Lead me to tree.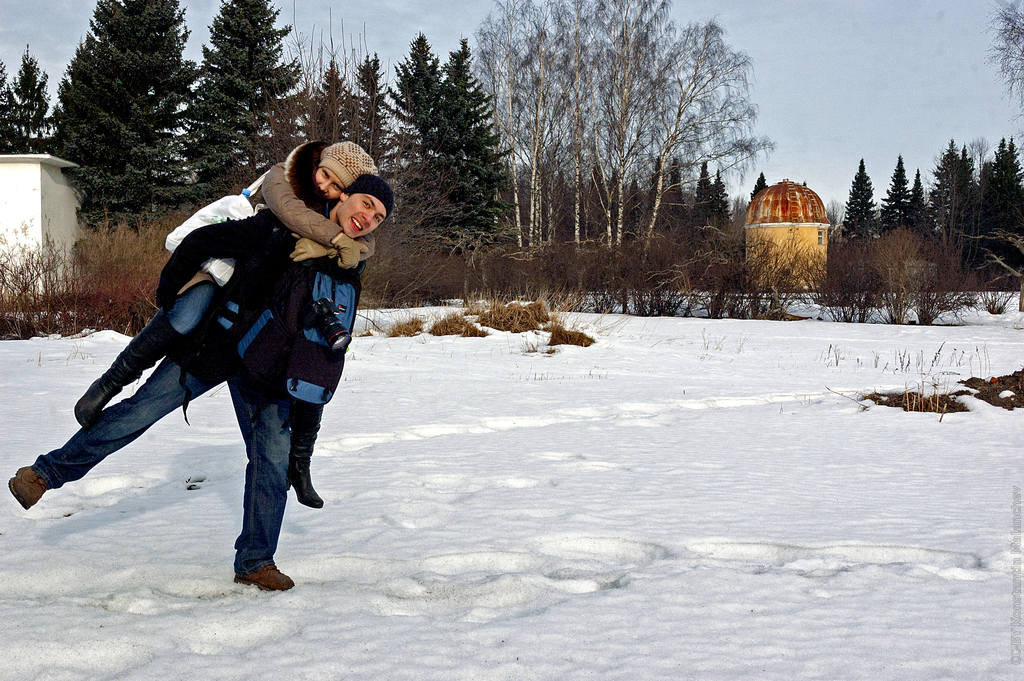
Lead to crop(0, 41, 54, 157).
